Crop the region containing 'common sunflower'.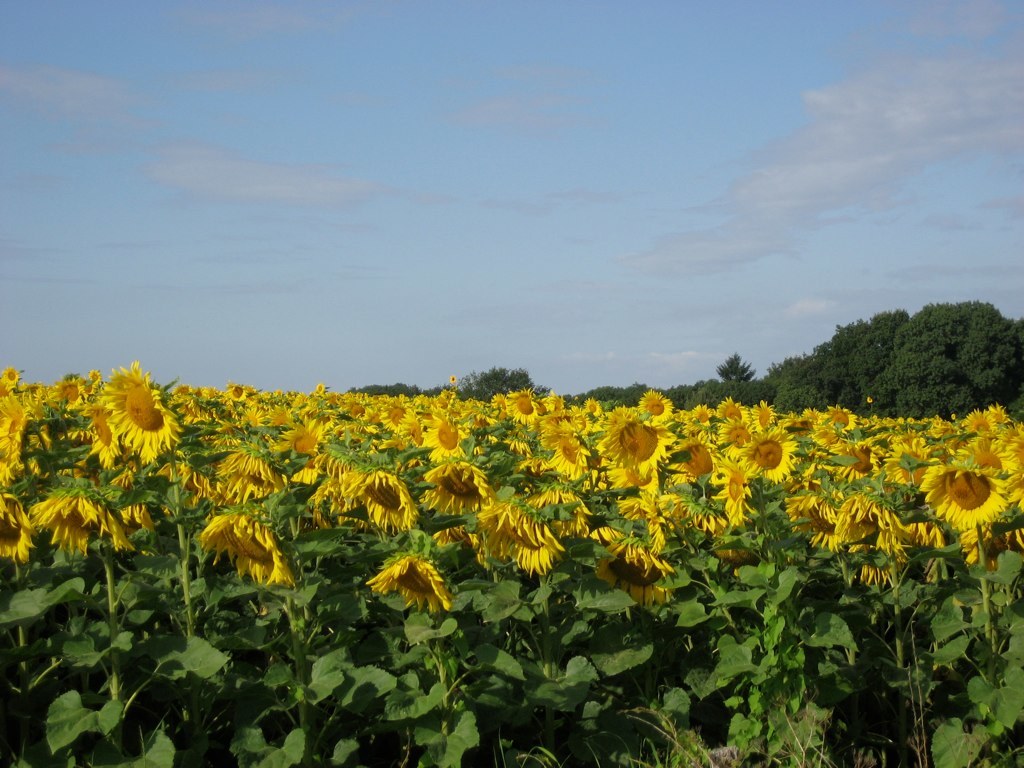
Crop region: 373, 555, 444, 614.
